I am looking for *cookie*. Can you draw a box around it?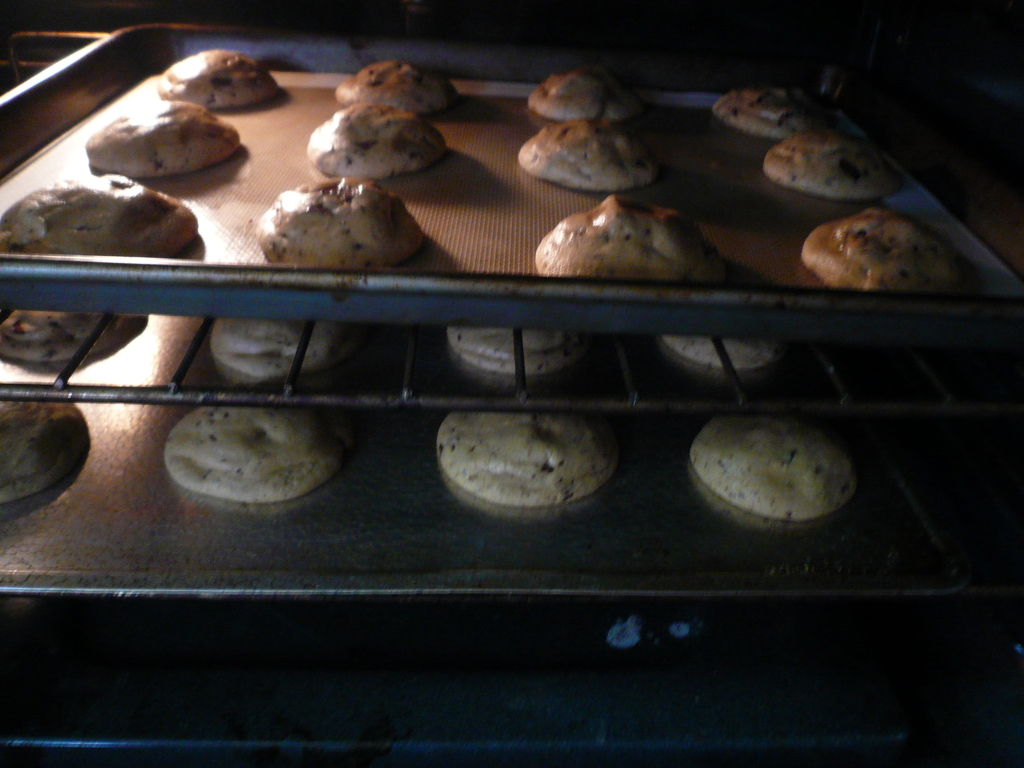
Sure, the bounding box is {"left": 157, "top": 403, "right": 349, "bottom": 504}.
